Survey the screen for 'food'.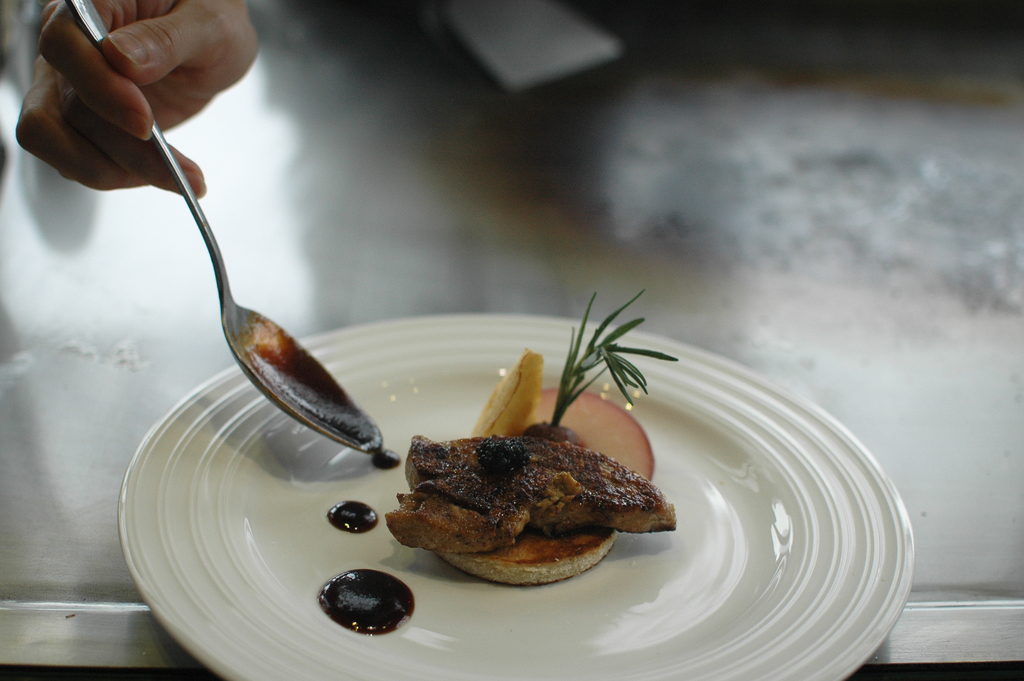
Survey found: [386,345,668,581].
